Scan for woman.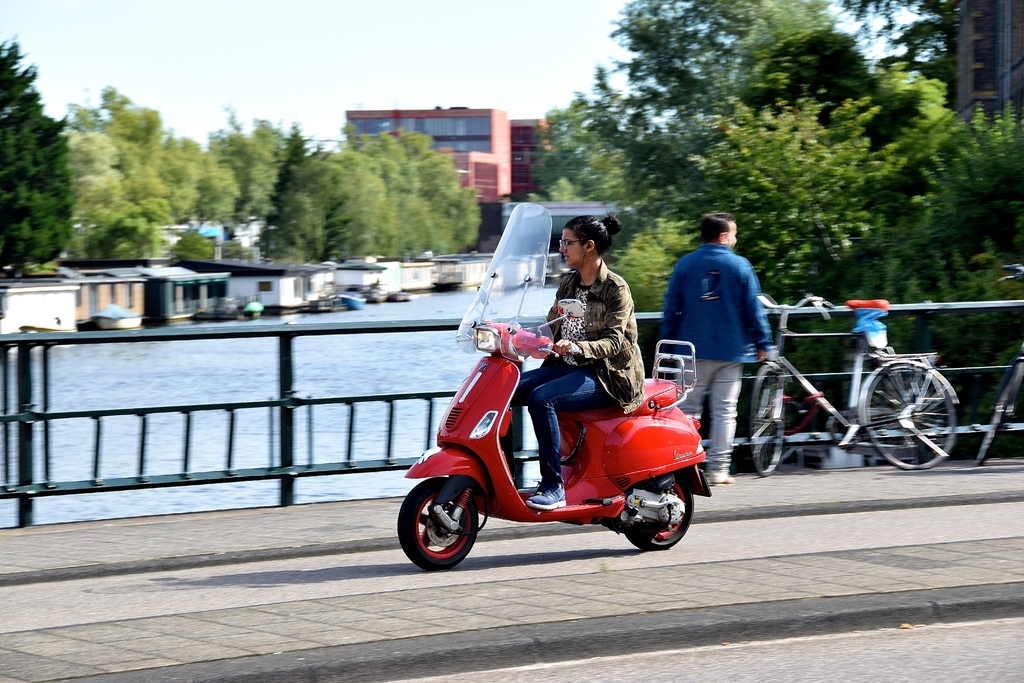
Scan result: l=499, t=215, r=644, b=509.
